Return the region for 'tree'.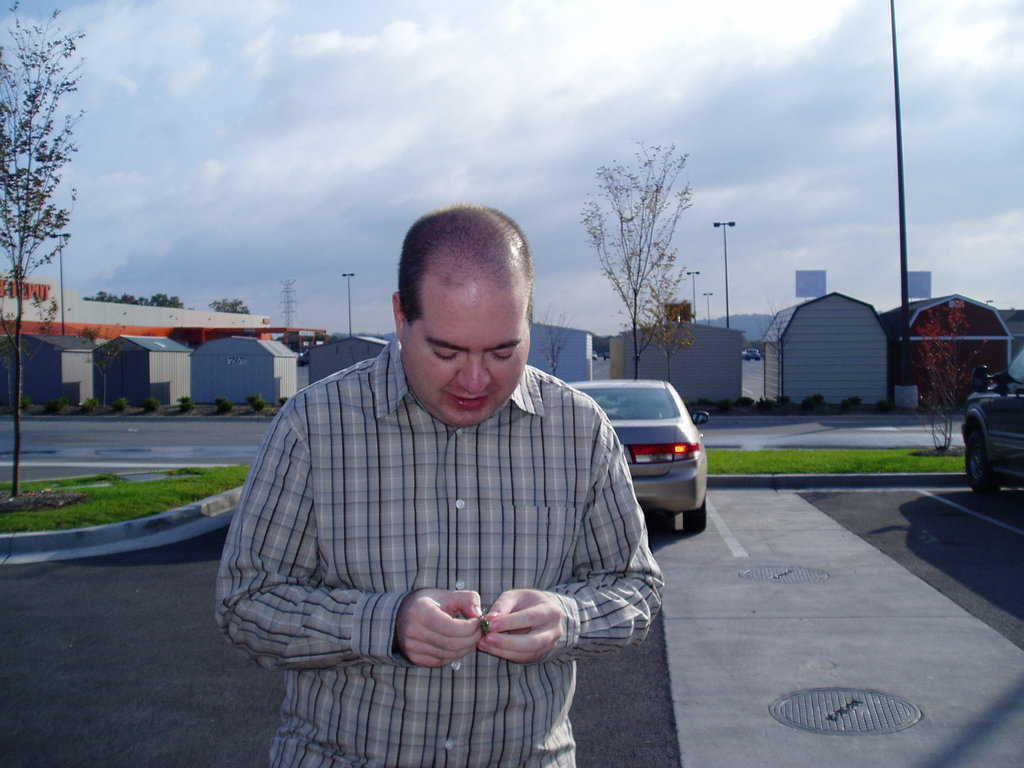
box(1, 0, 96, 522).
